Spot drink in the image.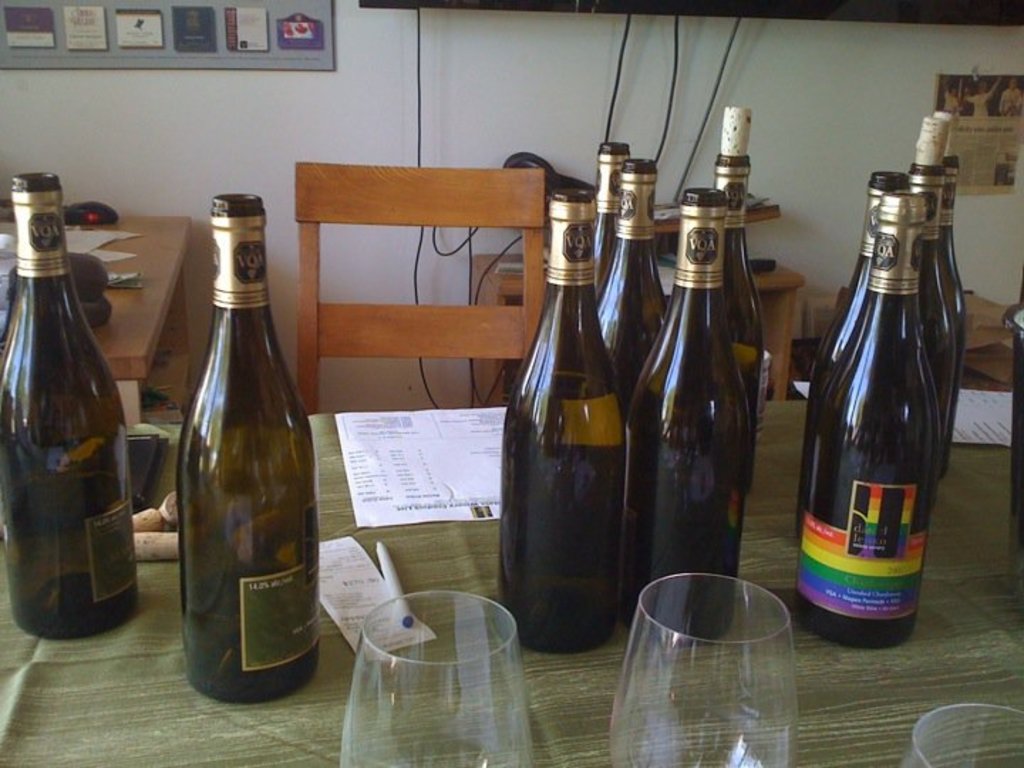
drink found at {"left": 637, "top": 388, "right": 754, "bottom": 641}.
